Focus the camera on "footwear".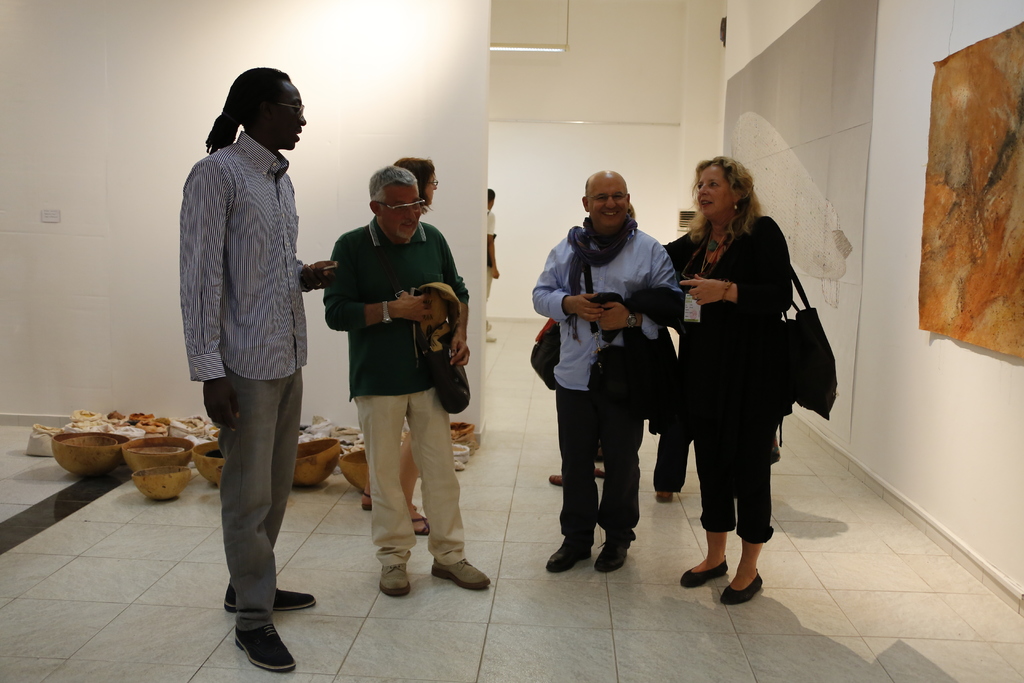
Focus region: region(719, 572, 764, 606).
